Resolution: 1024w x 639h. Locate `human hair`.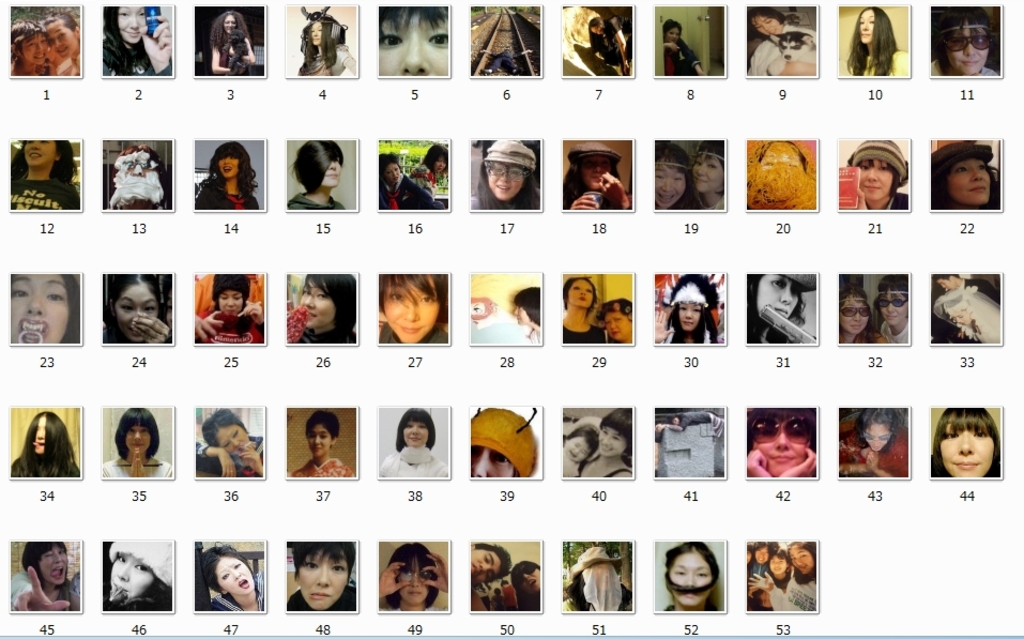
detection(596, 298, 632, 320).
